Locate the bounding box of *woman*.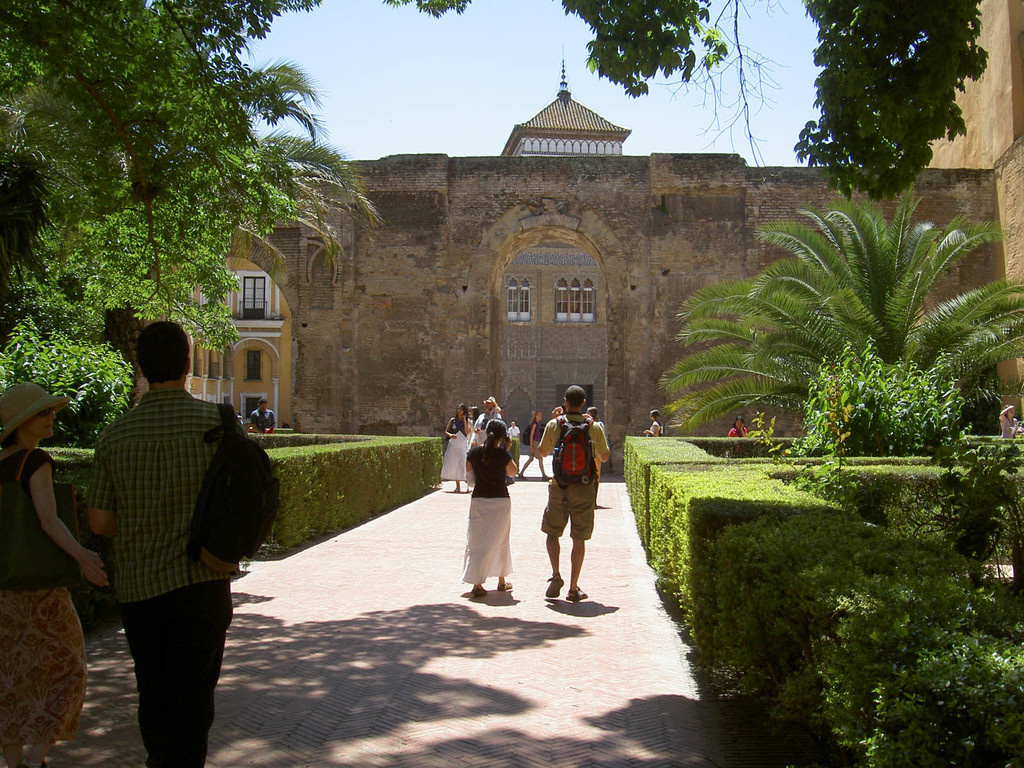
Bounding box: <region>461, 415, 524, 598</region>.
